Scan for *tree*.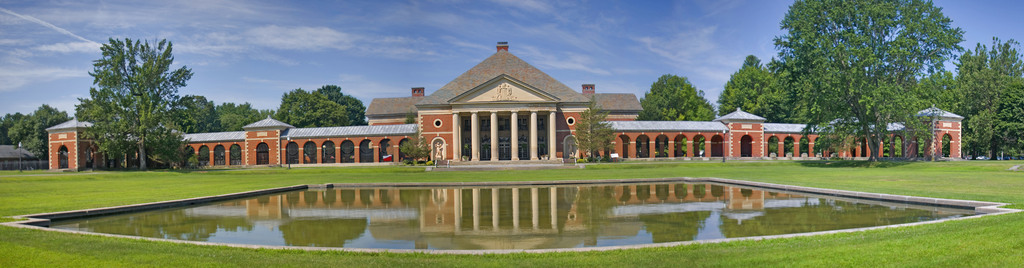
Scan result: select_region(754, 0, 963, 158).
